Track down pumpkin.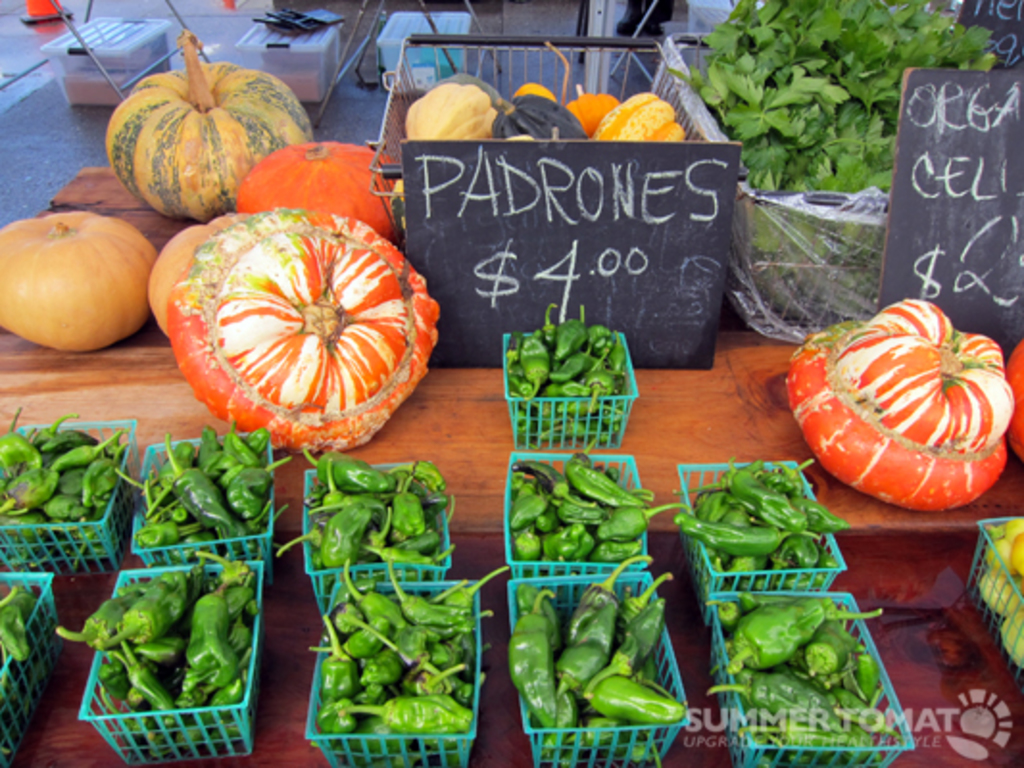
Tracked to [x1=1007, y1=338, x2=1022, y2=457].
